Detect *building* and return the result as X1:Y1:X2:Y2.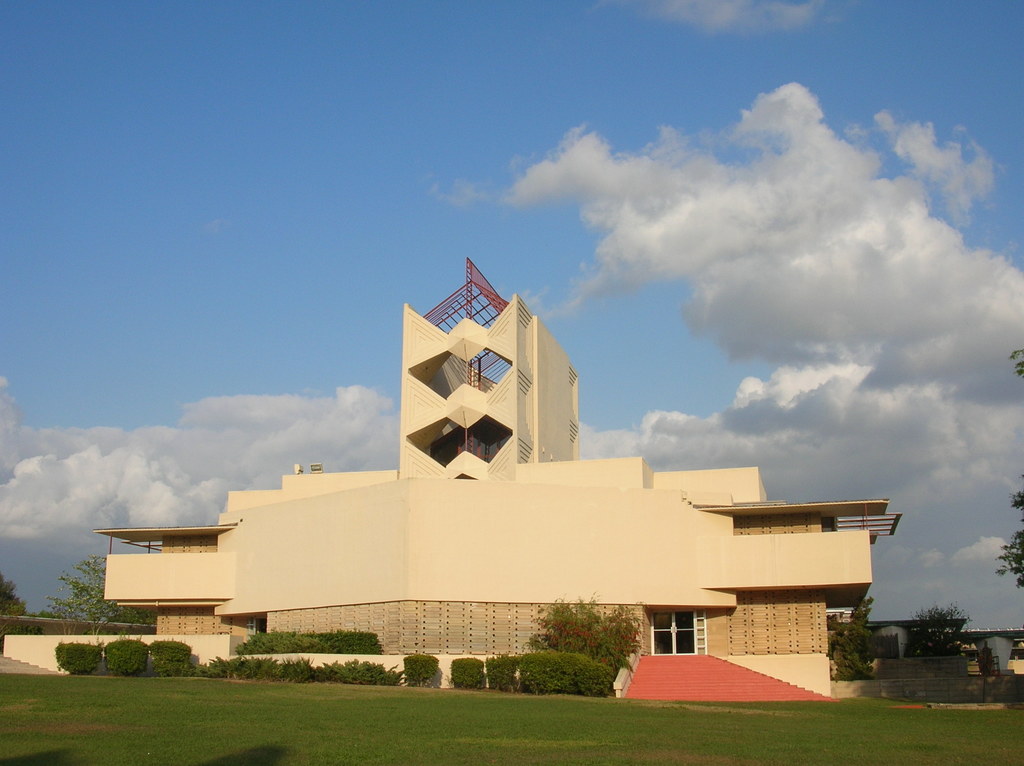
93:258:902:699.
